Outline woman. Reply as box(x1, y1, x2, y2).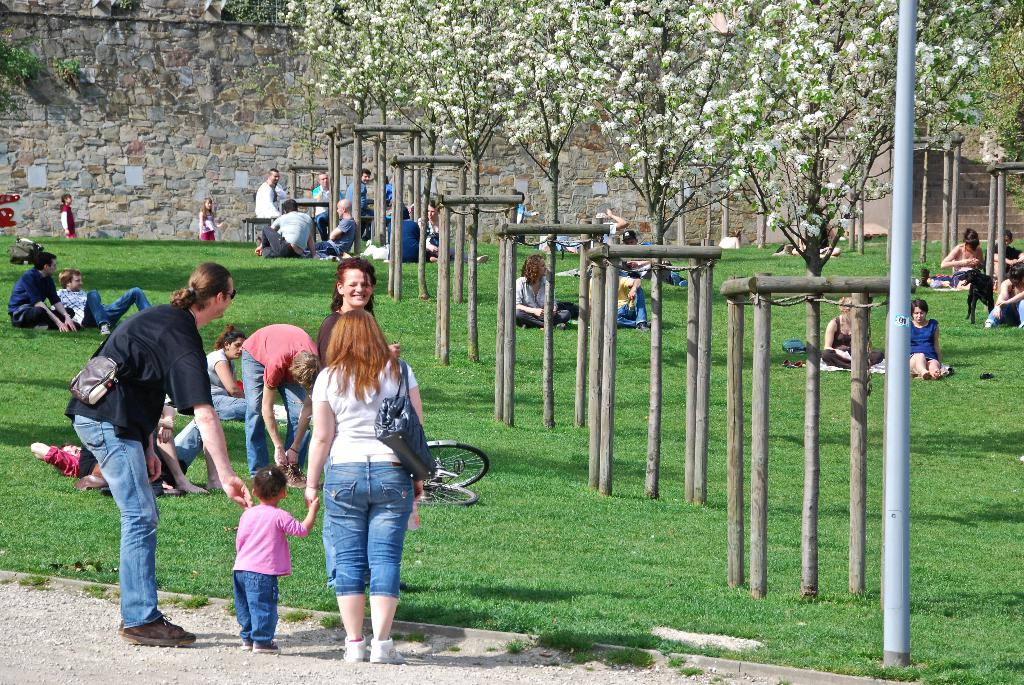
box(203, 323, 255, 422).
